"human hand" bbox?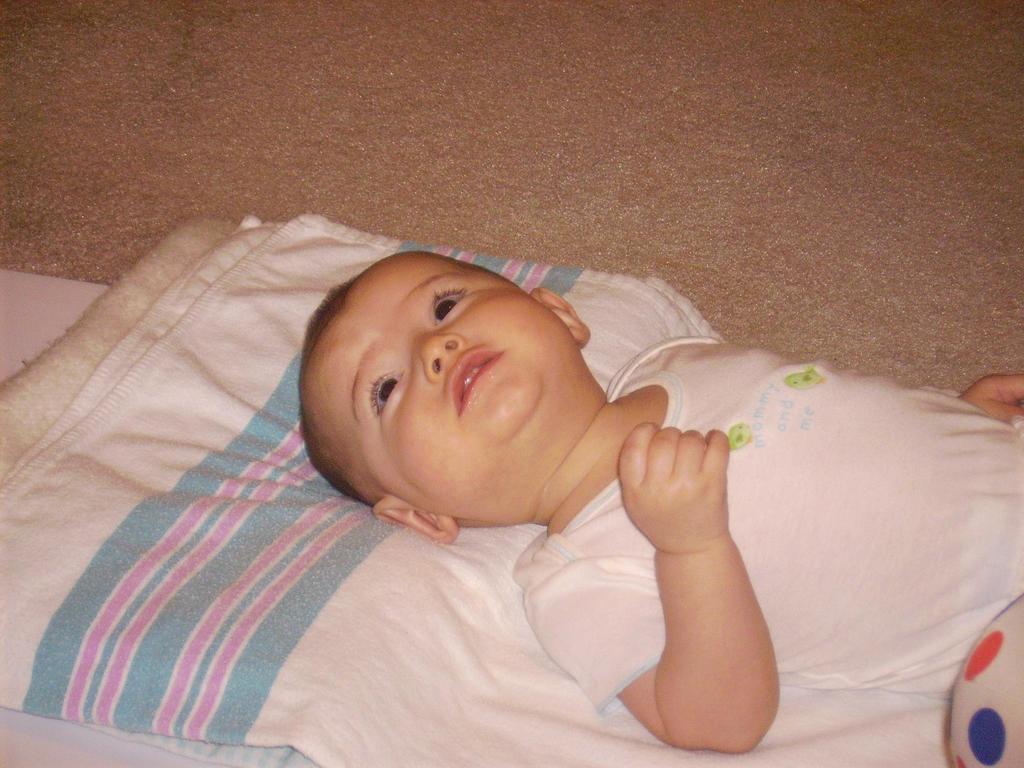
BBox(957, 373, 1023, 424)
